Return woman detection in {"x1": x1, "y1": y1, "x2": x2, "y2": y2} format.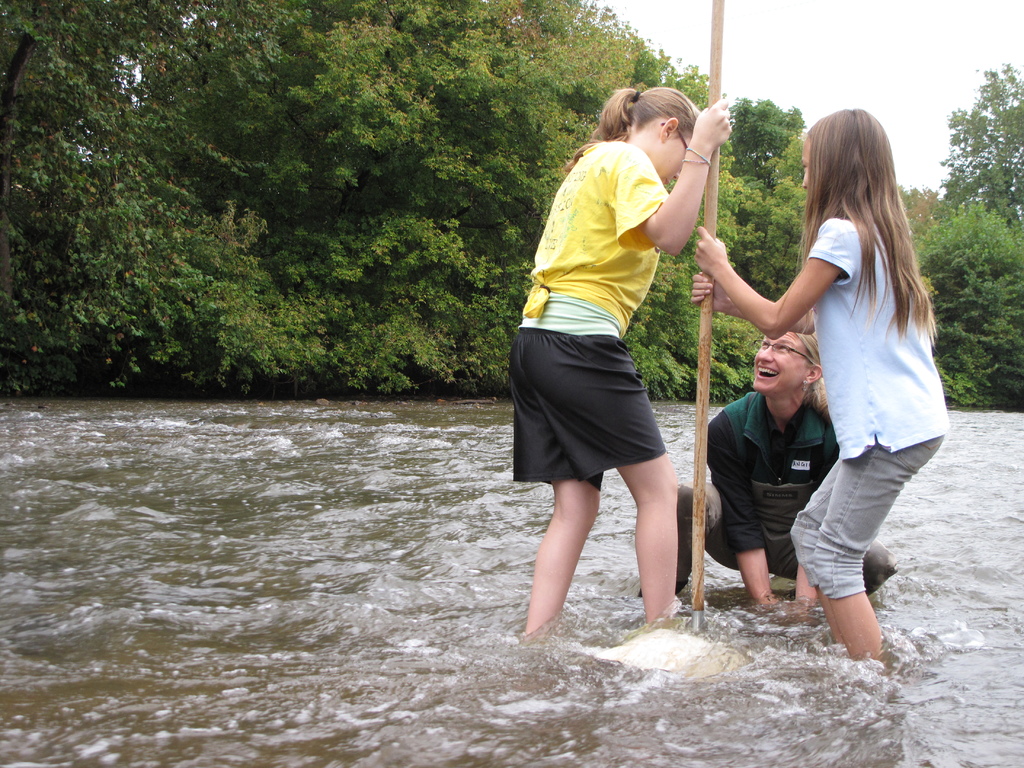
{"x1": 639, "y1": 336, "x2": 897, "y2": 598}.
